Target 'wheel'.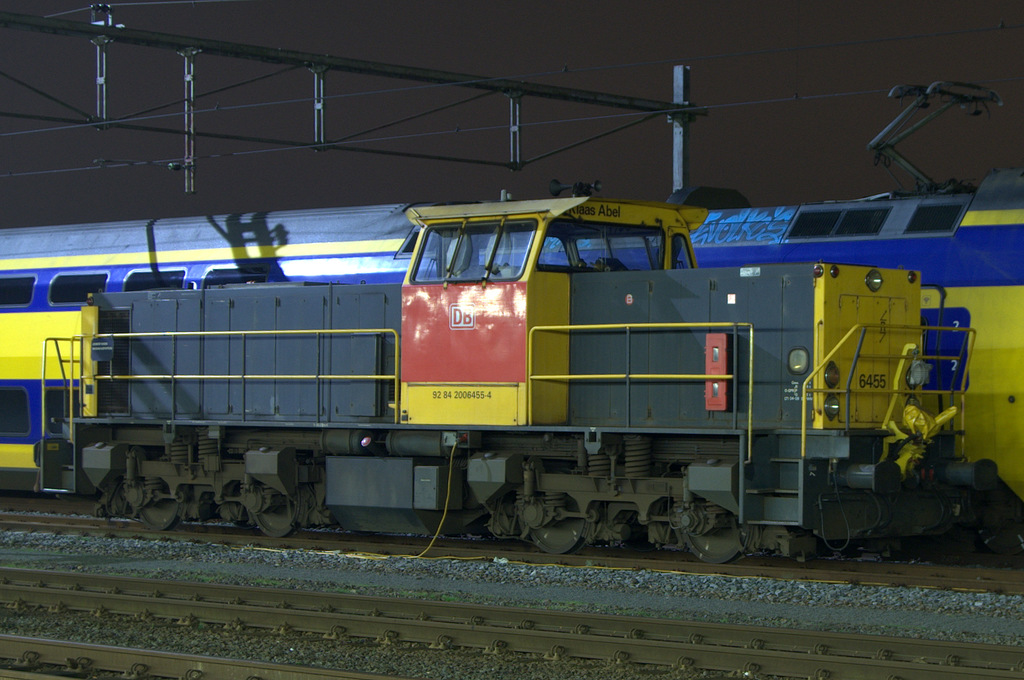
Target region: <region>135, 463, 180, 528</region>.
